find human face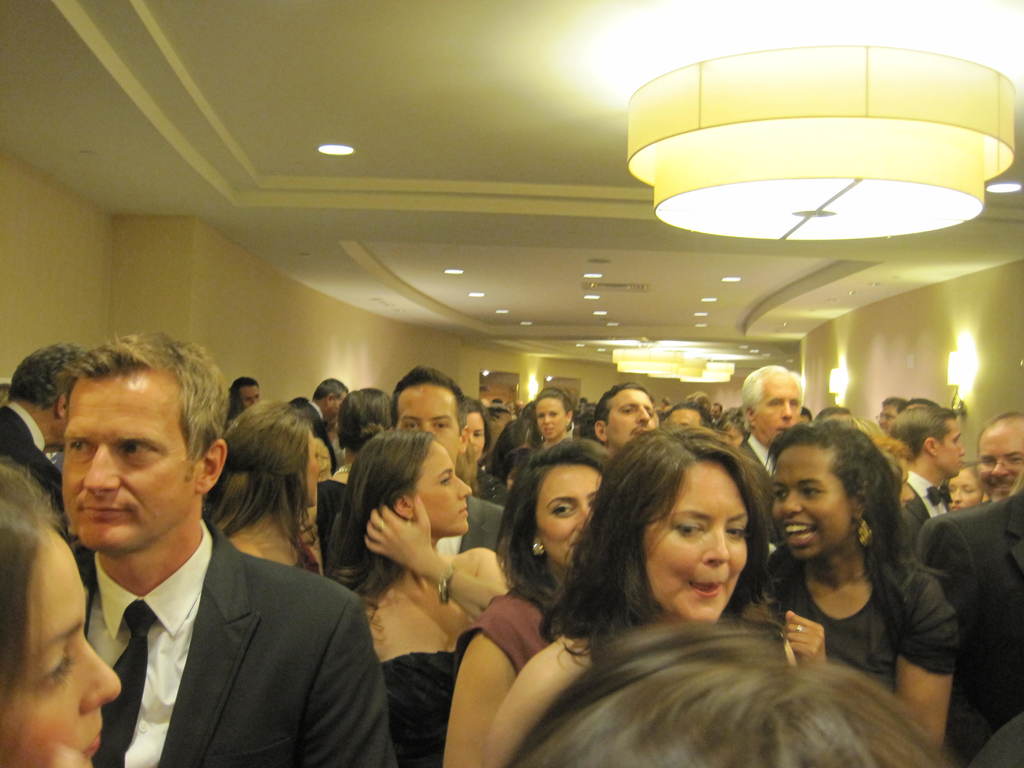
pyautogui.locateOnScreen(940, 420, 968, 475)
